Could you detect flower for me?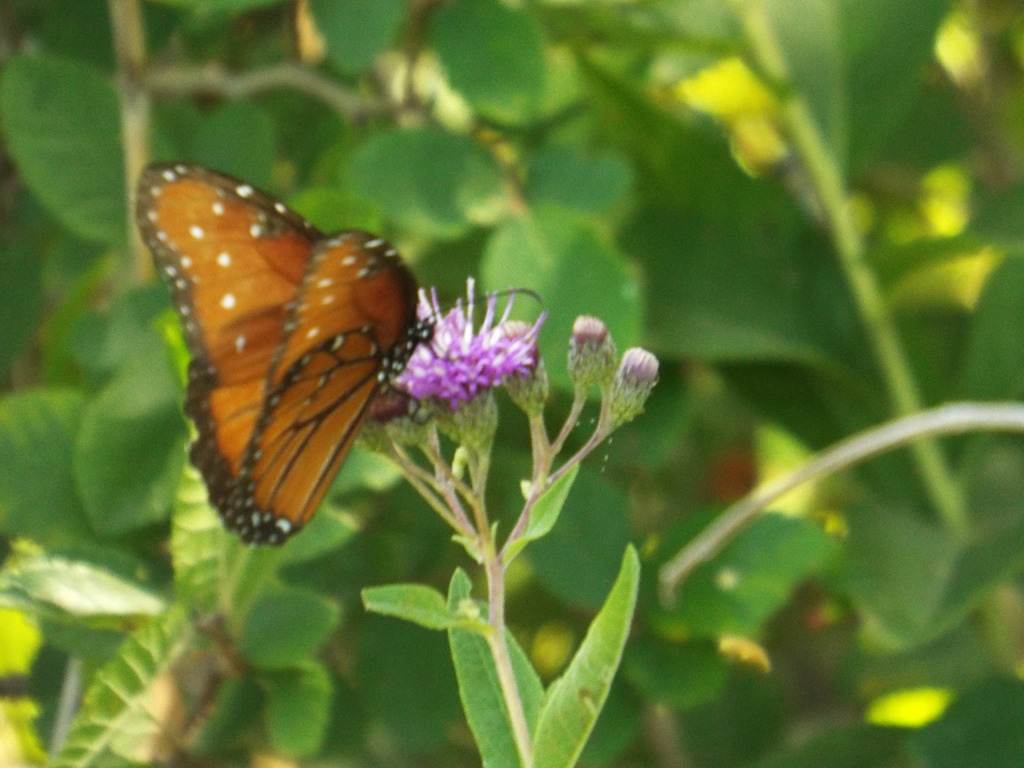
Detection result: 380, 280, 533, 433.
